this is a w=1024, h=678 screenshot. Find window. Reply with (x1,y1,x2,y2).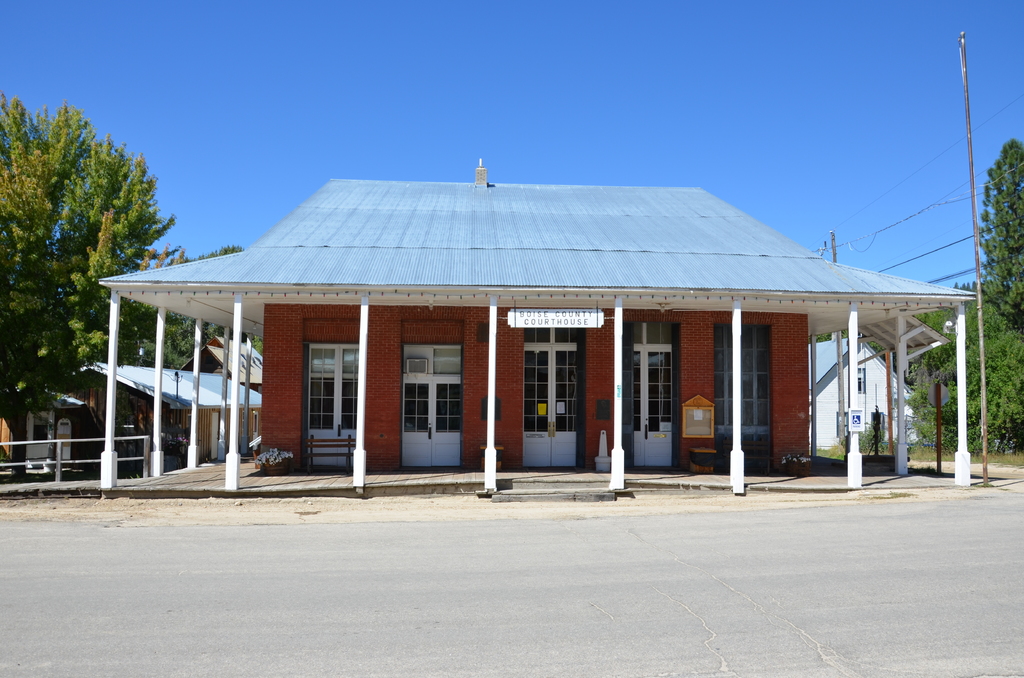
(641,323,671,342).
